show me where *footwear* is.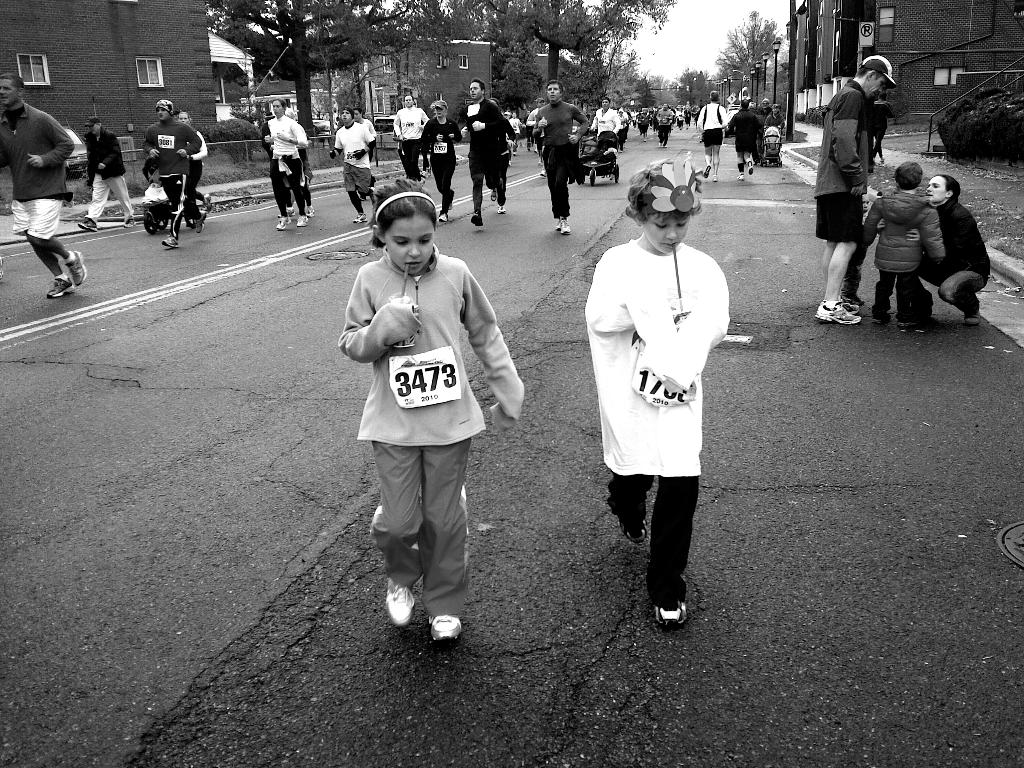
*footwear* is at locate(509, 161, 511, 166).
